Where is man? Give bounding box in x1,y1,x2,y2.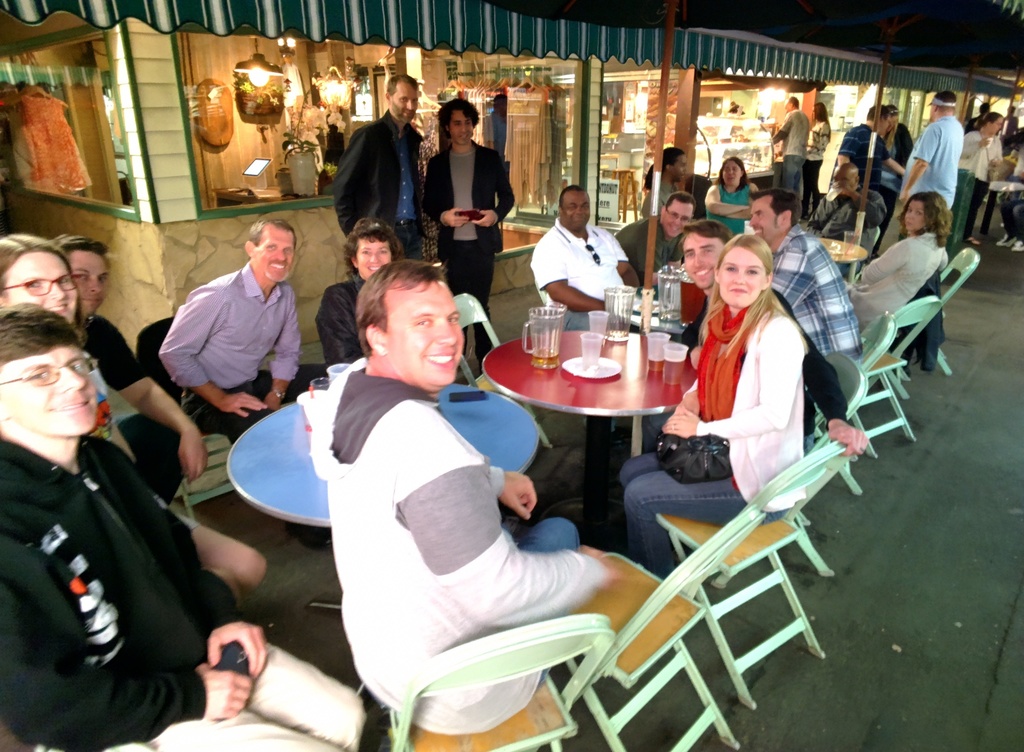
833,102,906,195.
